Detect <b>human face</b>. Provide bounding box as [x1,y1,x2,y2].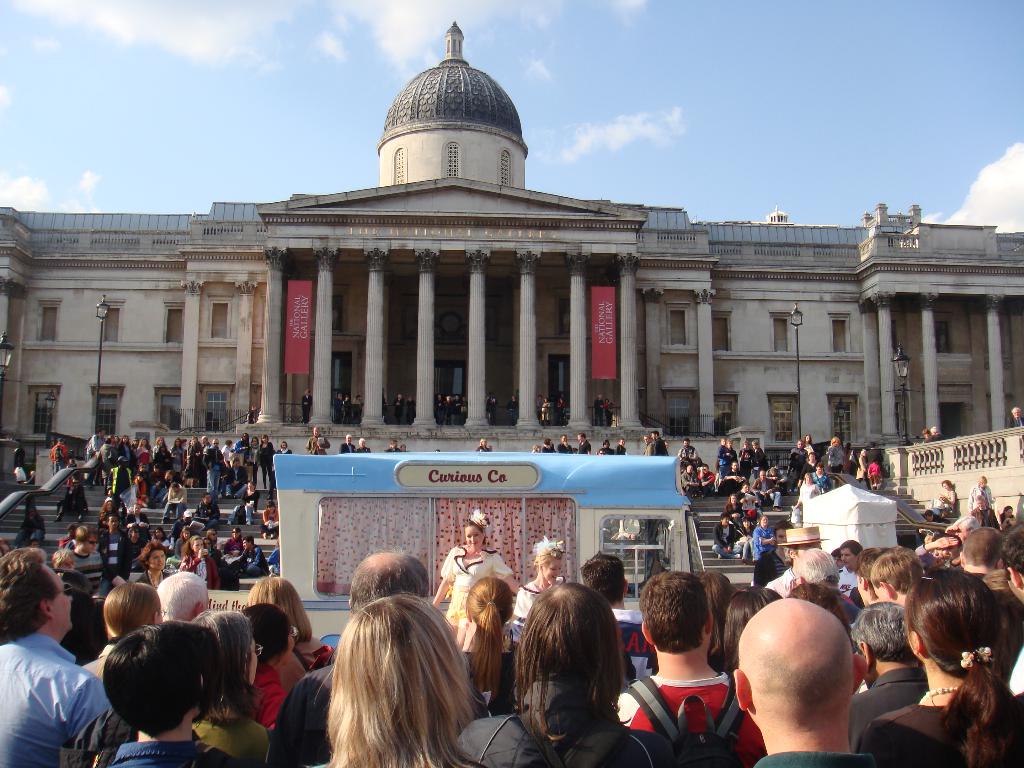
[878,583,889,607].
